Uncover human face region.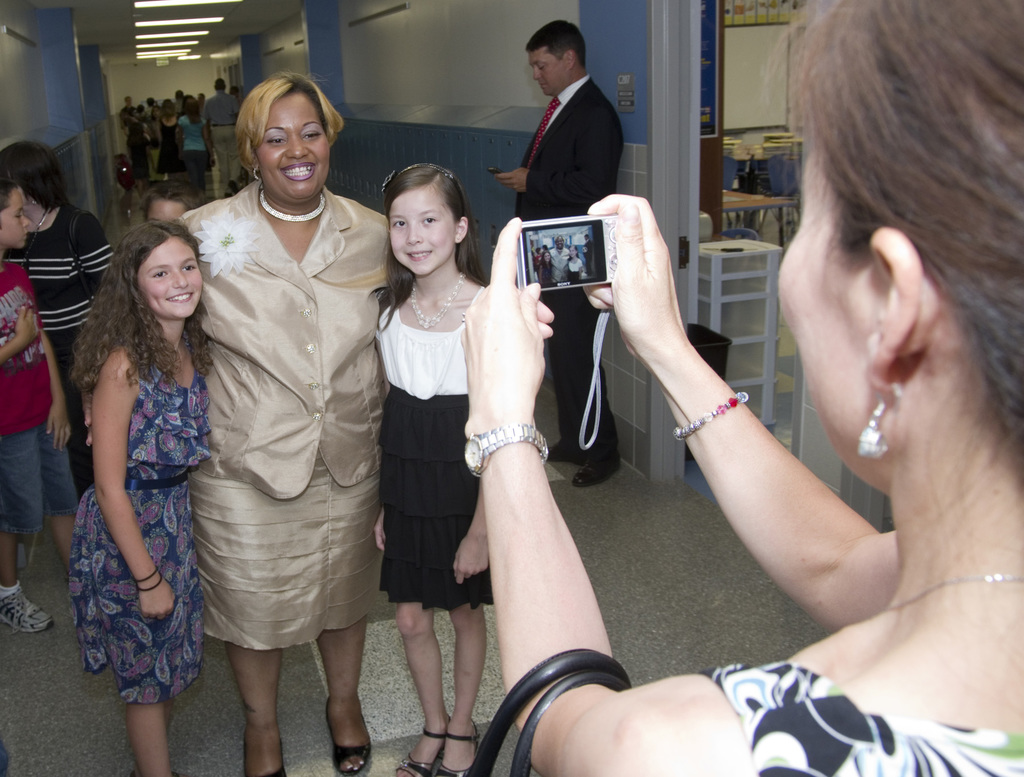
Uncovered: bbox=[772, 142, 868, 450].
